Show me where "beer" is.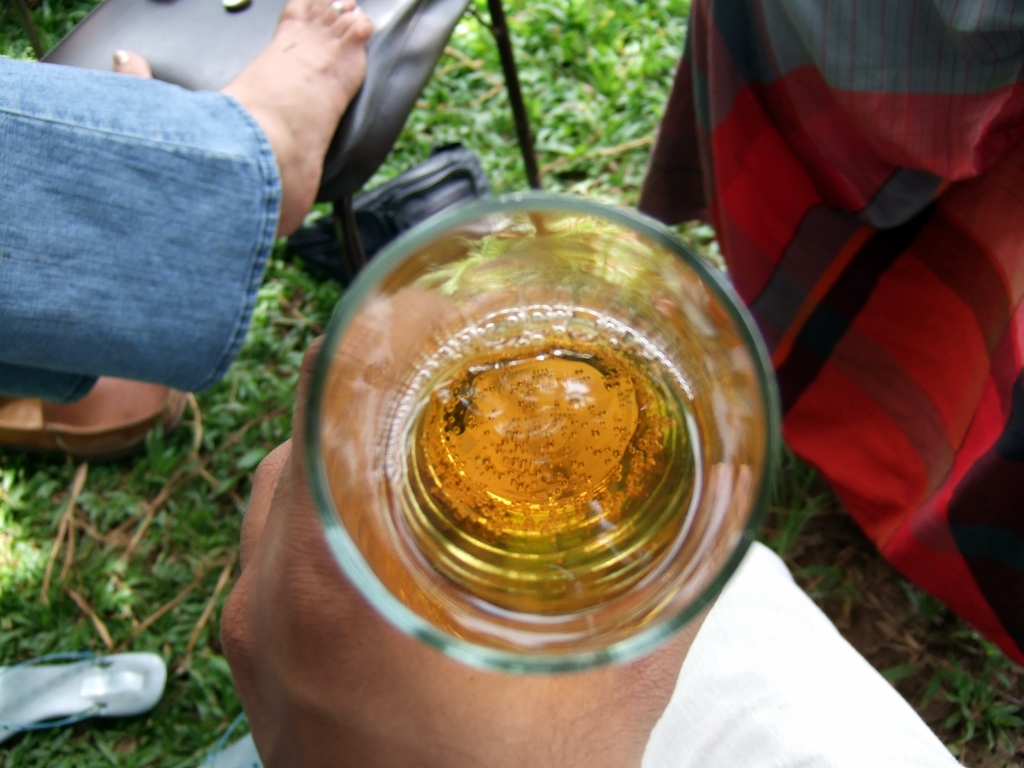
"beer" is at <bbox>277, 180, 810, 726</bbox>.
